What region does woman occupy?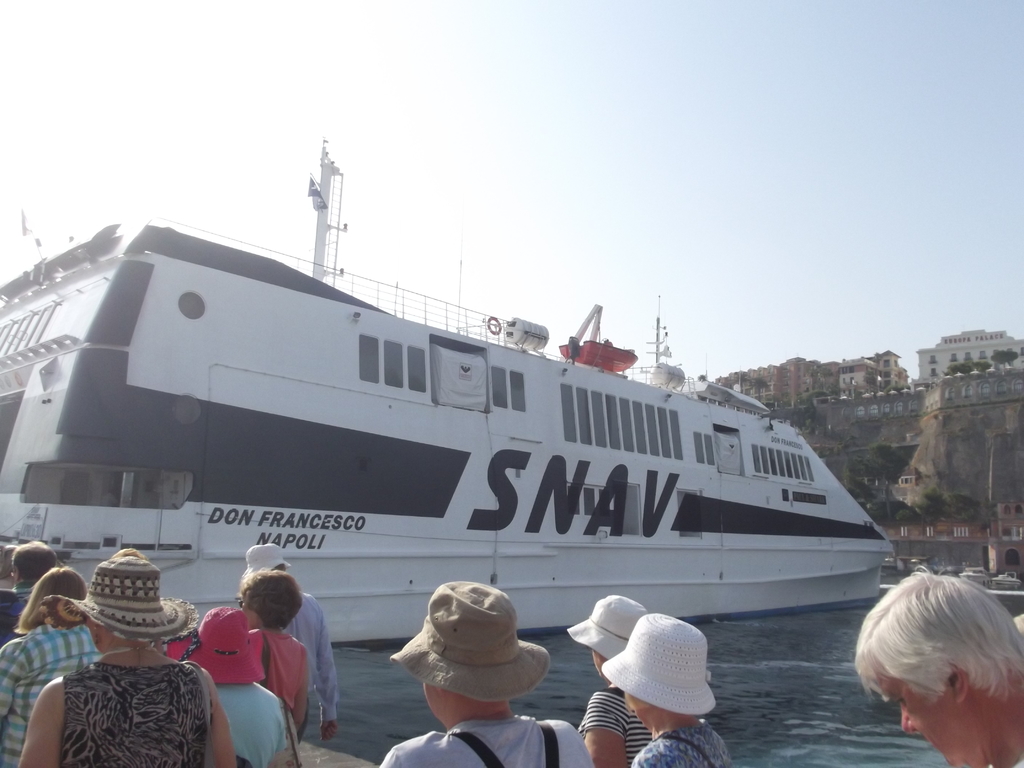
[564, 591, 657, 767].
